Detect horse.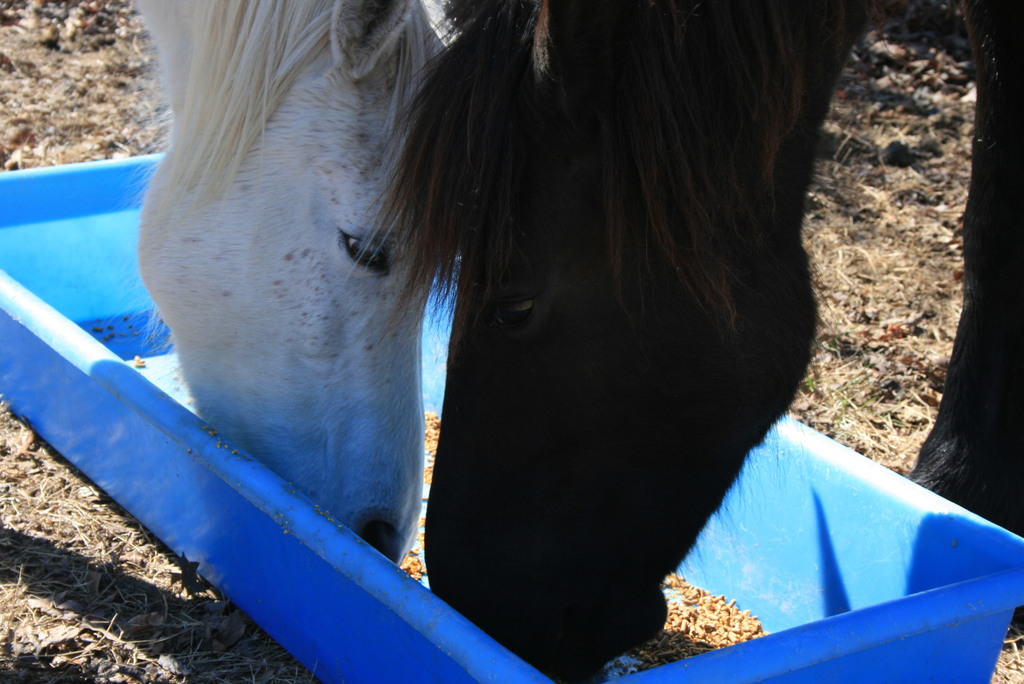
Detected at locate(369, 0, 1023, 683).
